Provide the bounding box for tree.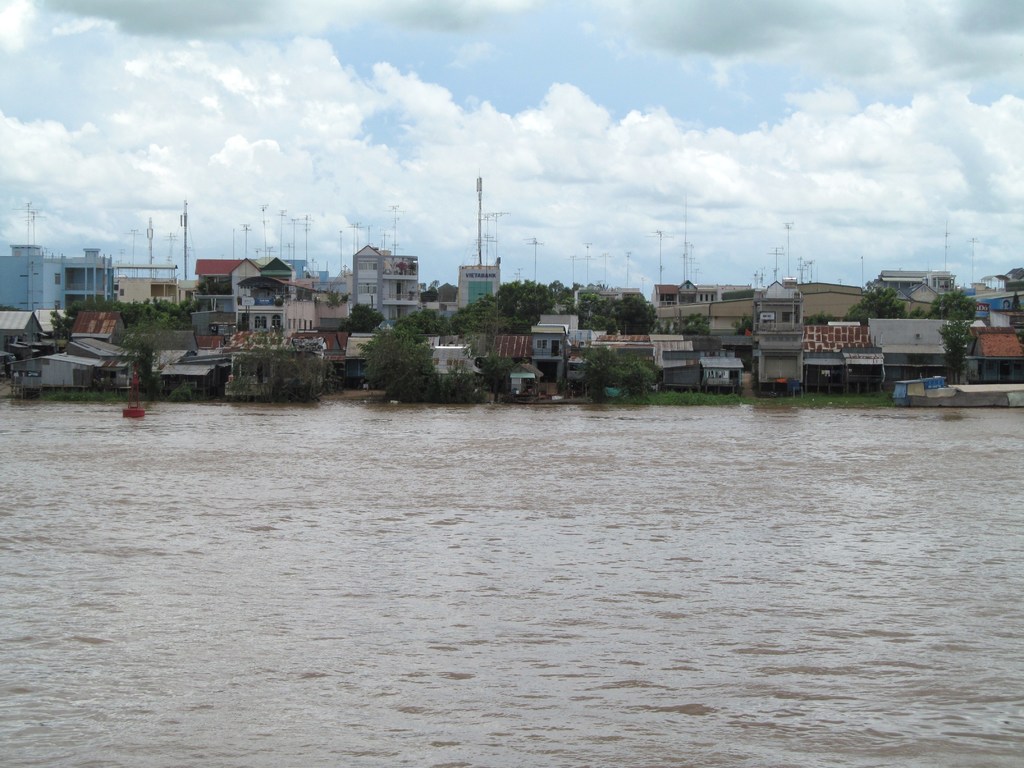
box(936, 319, 975, 387).
